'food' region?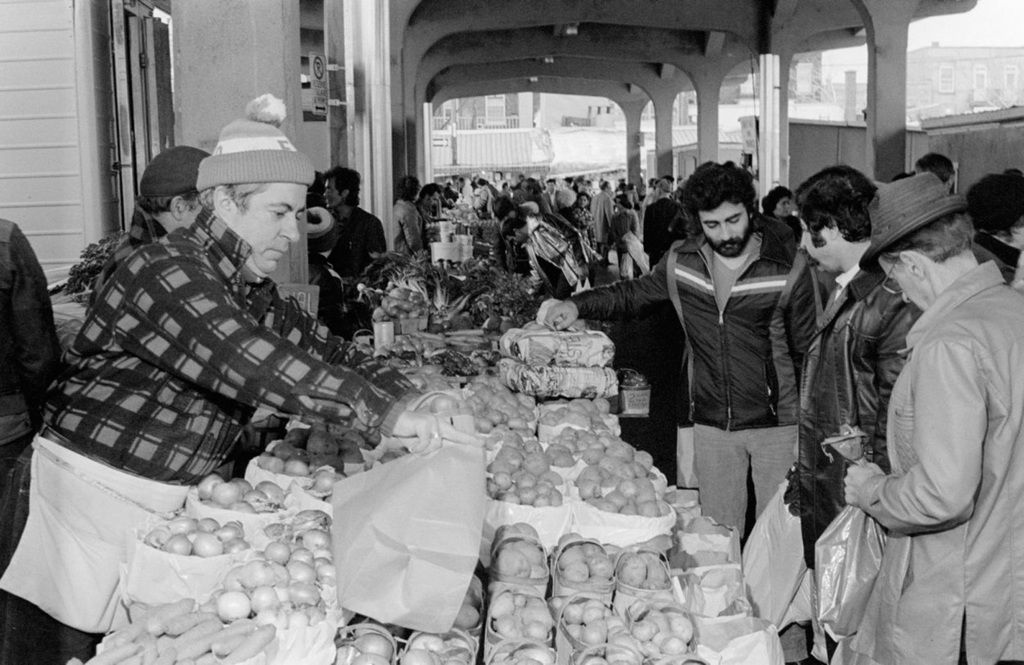
l=408, t=630, r=445, b=651
